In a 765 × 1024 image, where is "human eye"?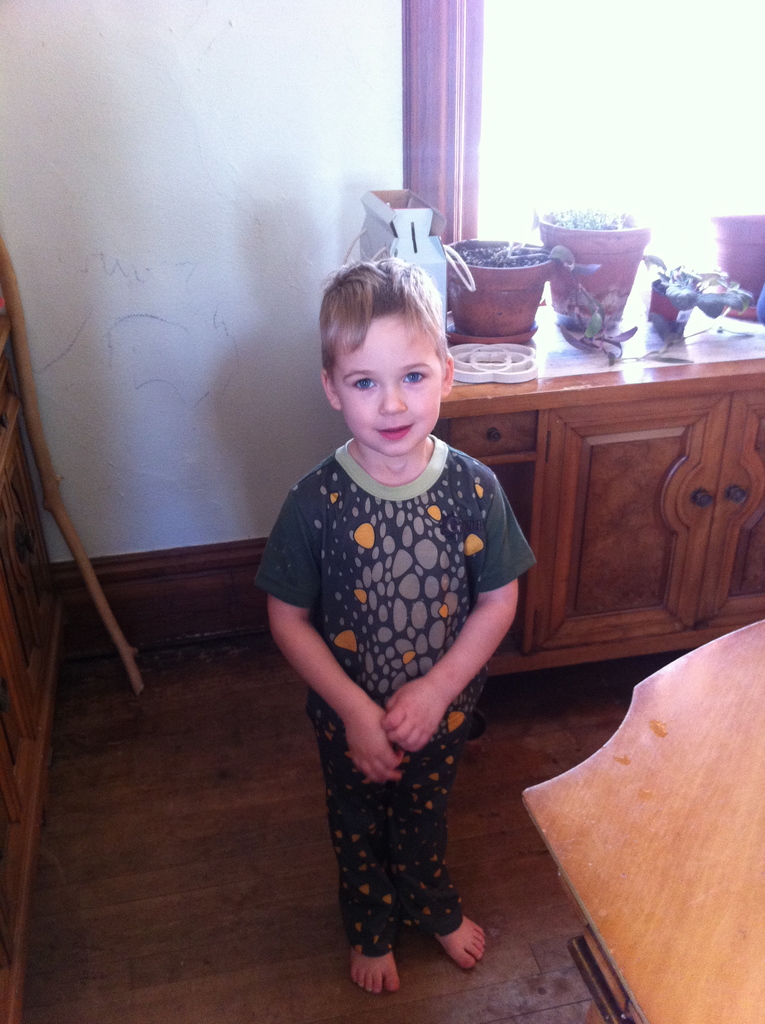
400/364/431/390.
